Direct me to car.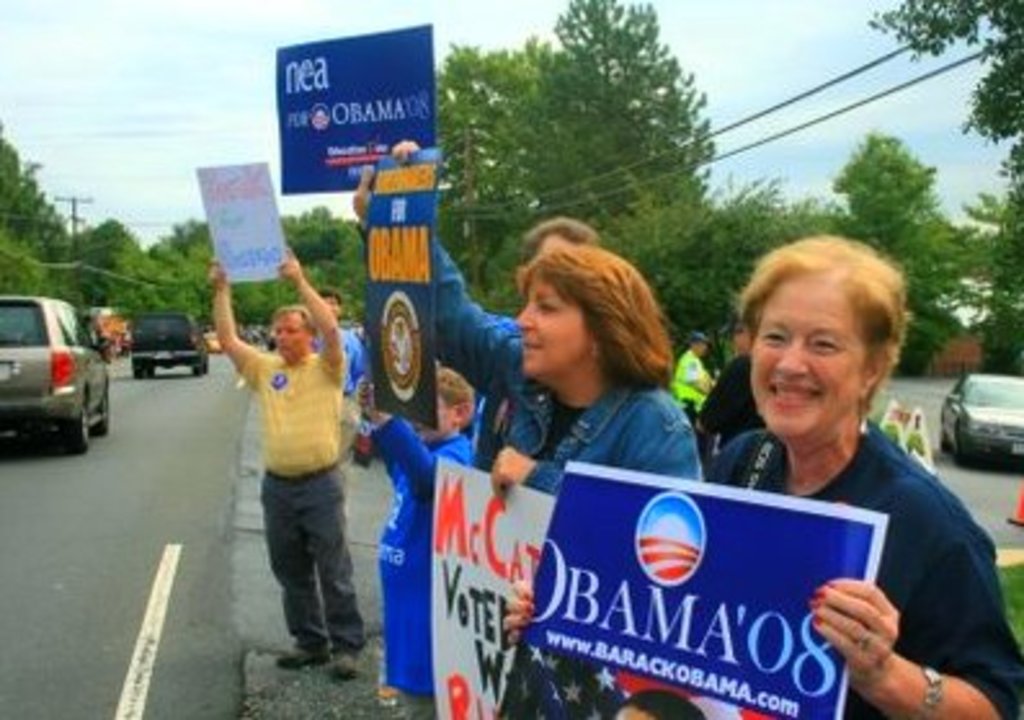
Direction: BBox(129, 315, 206, 377).
